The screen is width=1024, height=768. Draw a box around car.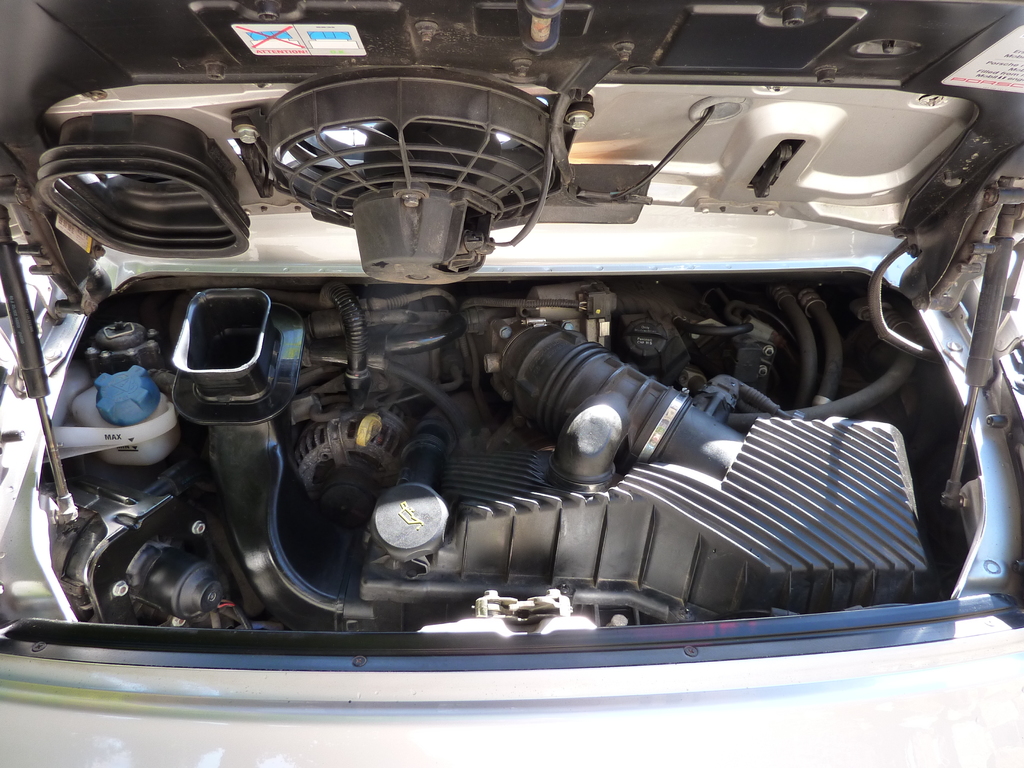
0/0/1023/767.
